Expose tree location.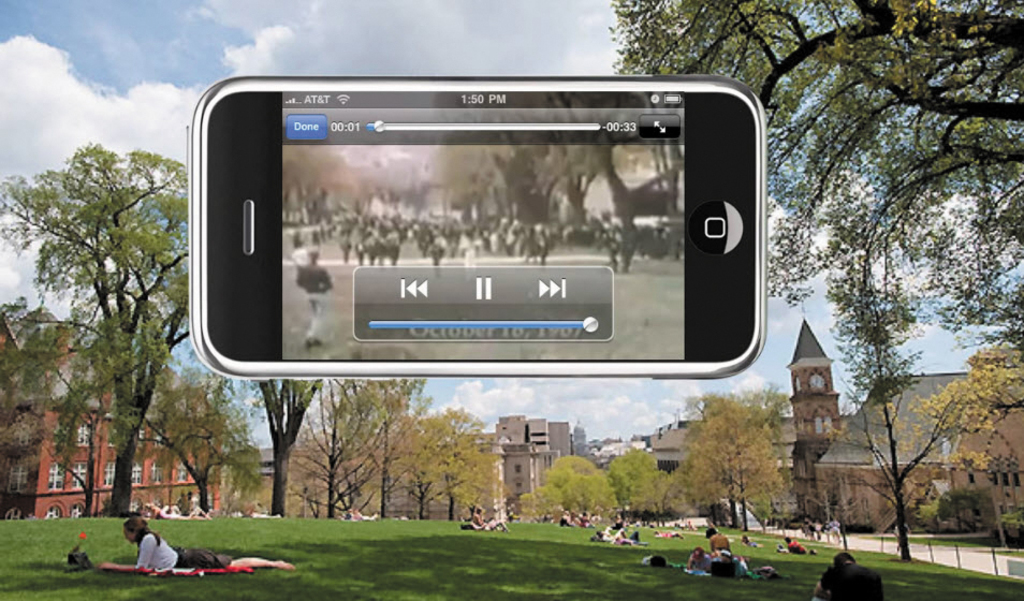
Exposed at 213:375:326:527.
